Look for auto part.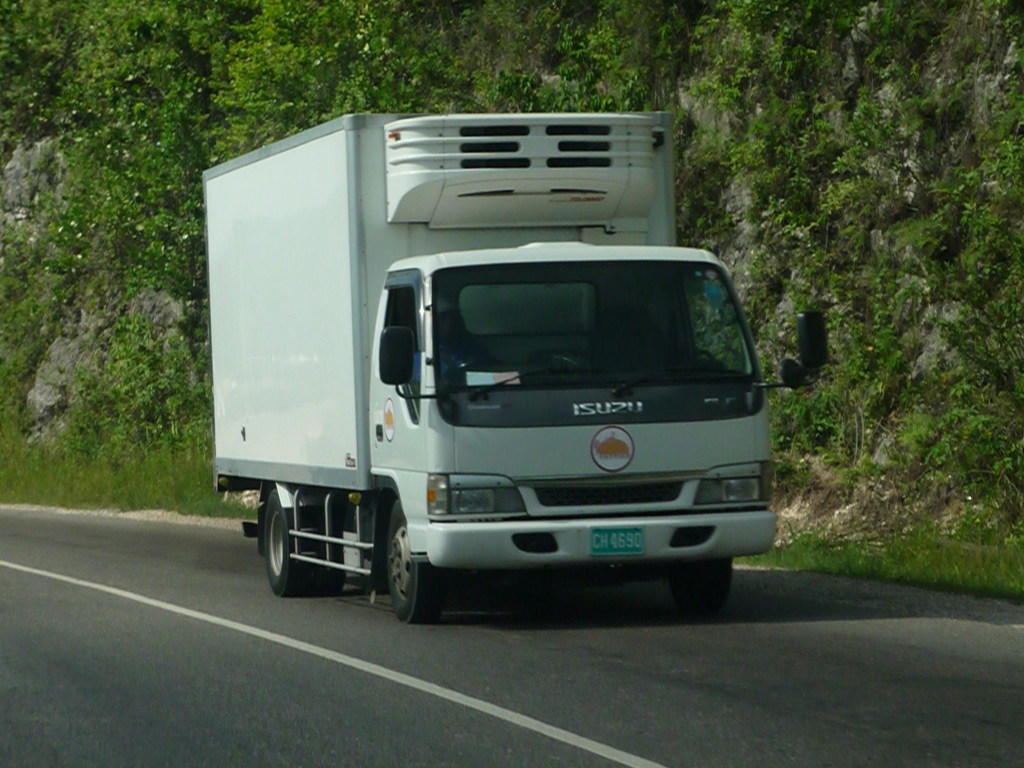
Found: 387 494 443 626.
